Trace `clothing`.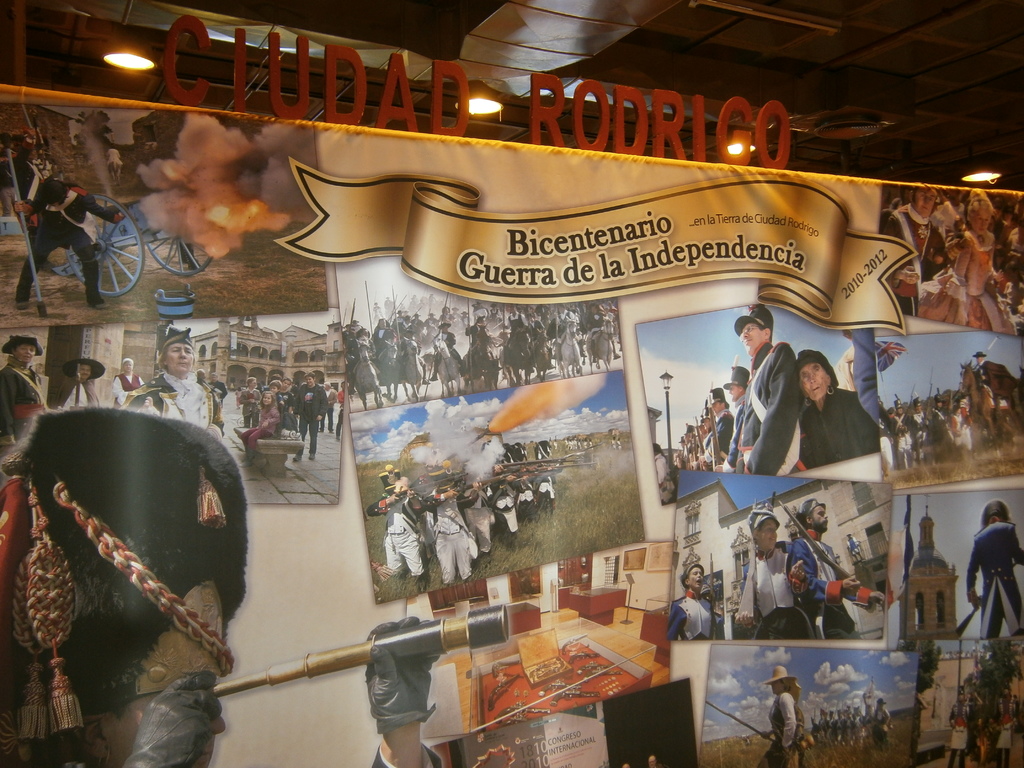
Traced to [x1=712, y1=405, x2=735, y2=460].
